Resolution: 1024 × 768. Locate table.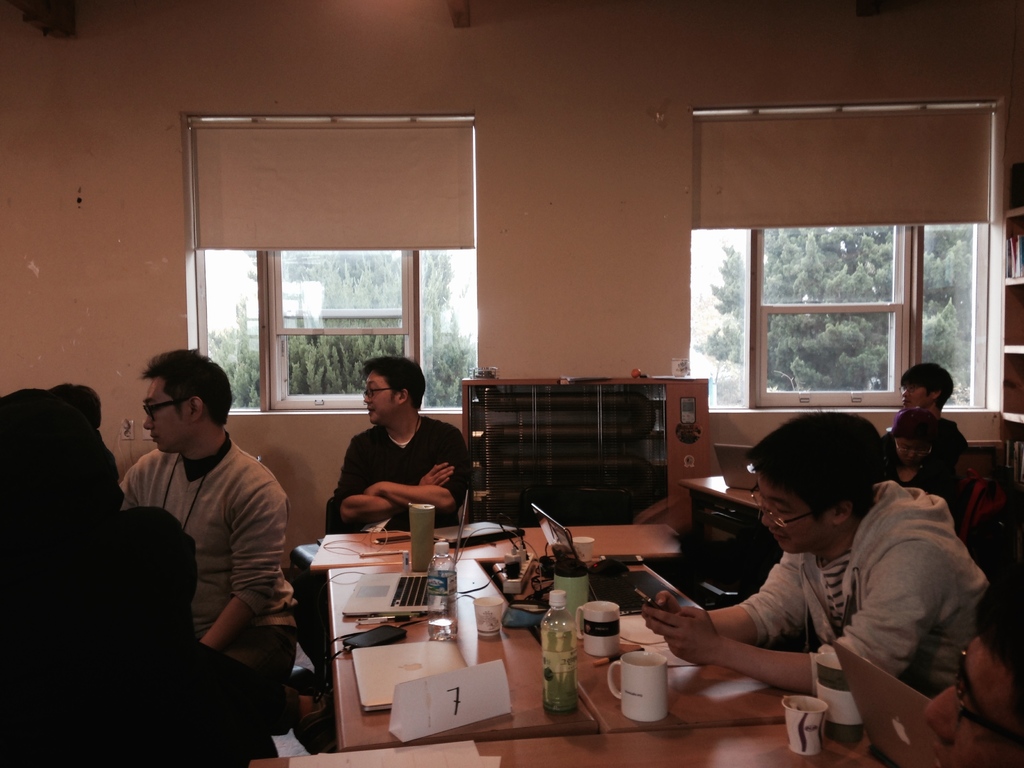
{"x1": 332, "y1": 556, "x2": 597, "y2": 752}.
